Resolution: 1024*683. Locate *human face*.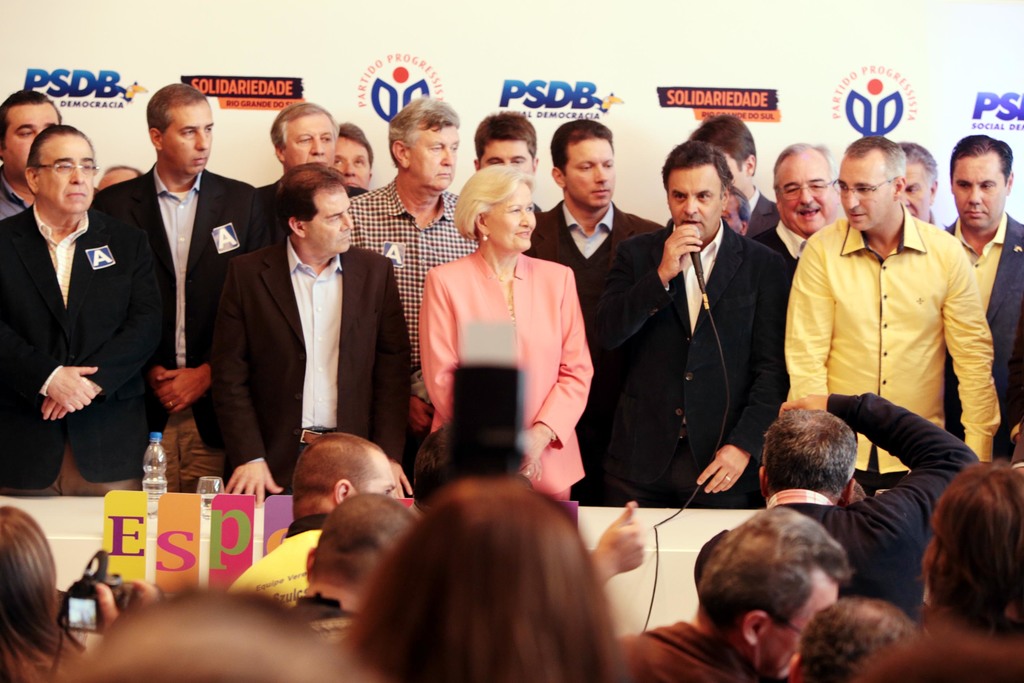
detection(397, 120, 456, 190).
